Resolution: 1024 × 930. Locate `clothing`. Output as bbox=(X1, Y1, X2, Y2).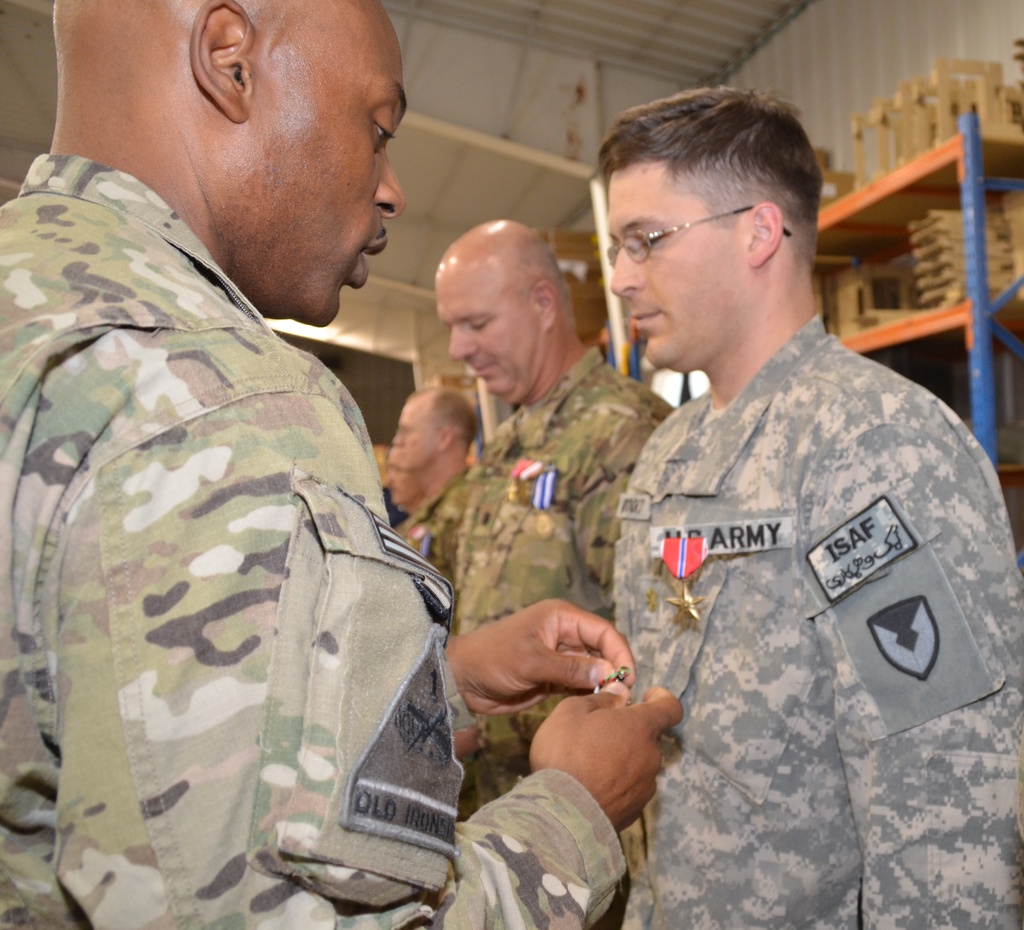
bbox=(563, 250, 991, 844).
